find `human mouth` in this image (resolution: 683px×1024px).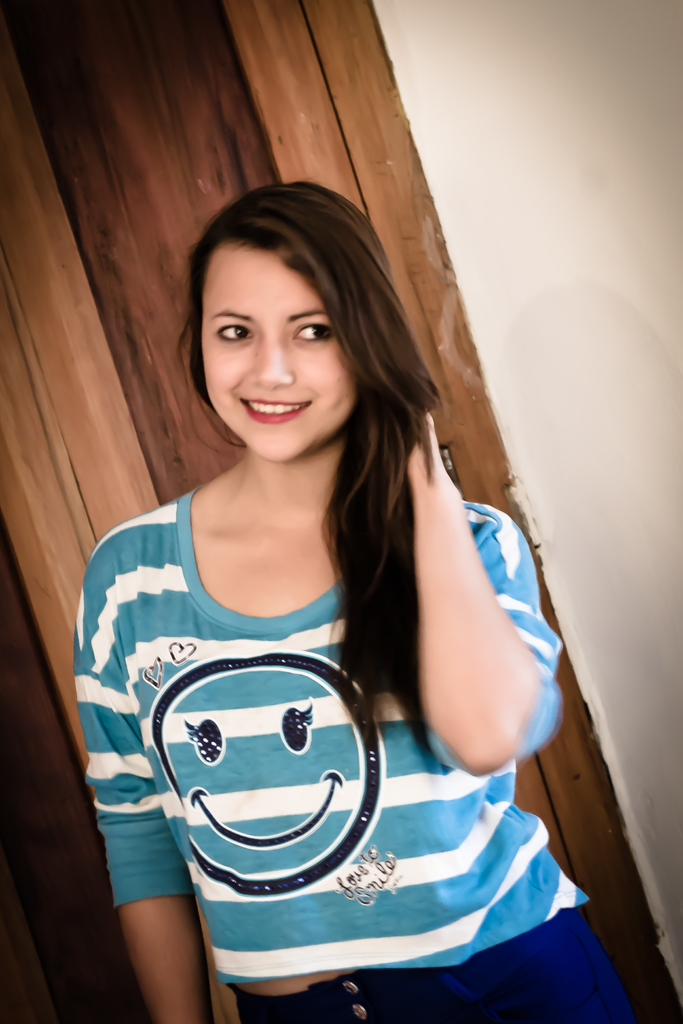
x1=232, y1=388, x2=317, y2=429.
